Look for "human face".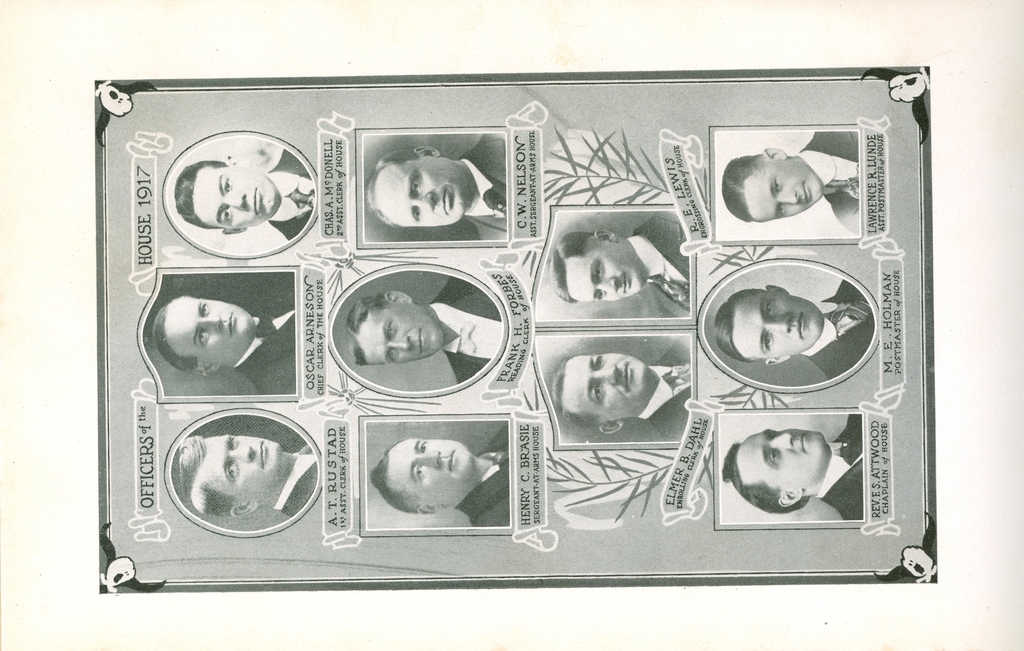
Found: x1=376, y1=156, x2=468, y2=224.
